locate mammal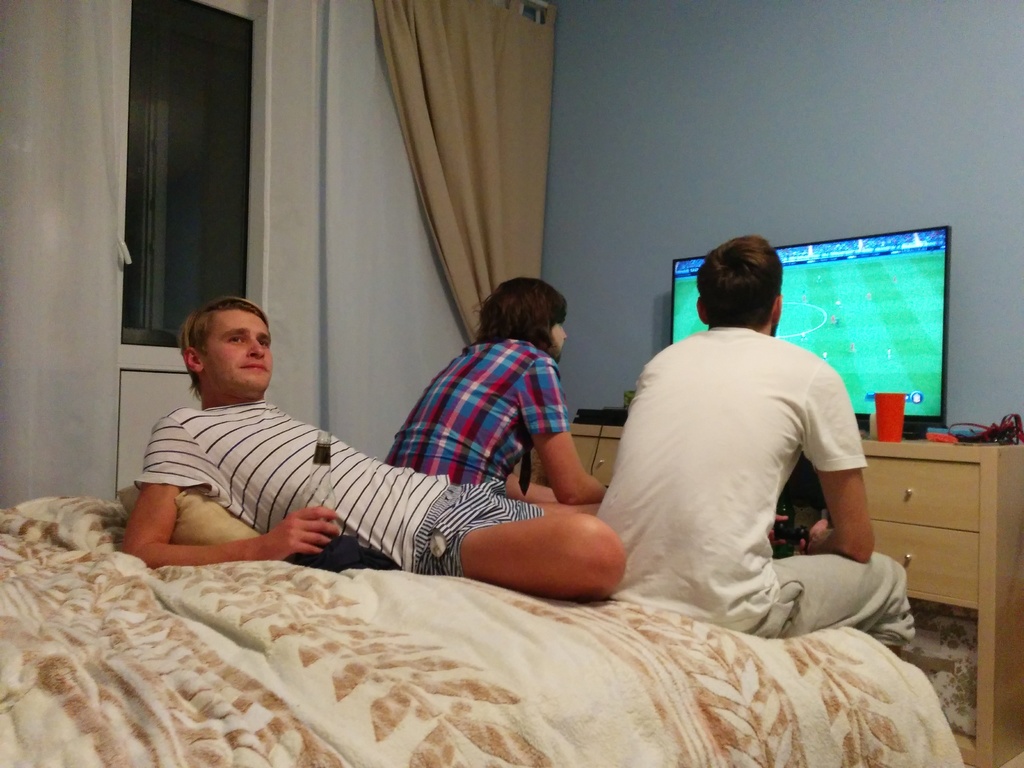
detection(588, 237, 917, 652)
